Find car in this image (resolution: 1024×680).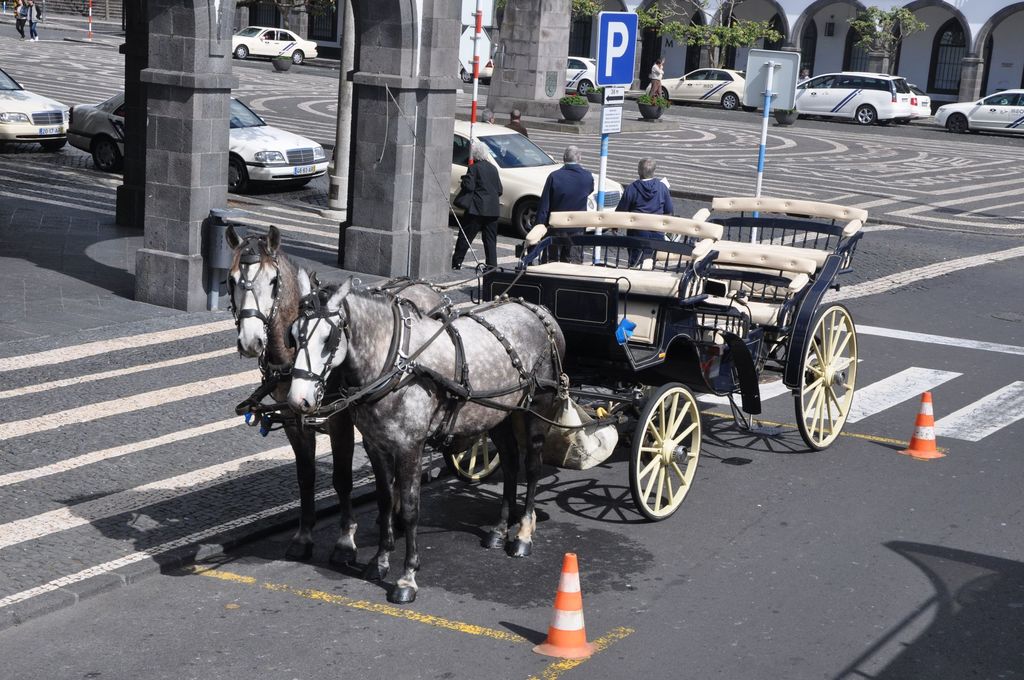
(left=905, top=83, right=929, bottom=118).
